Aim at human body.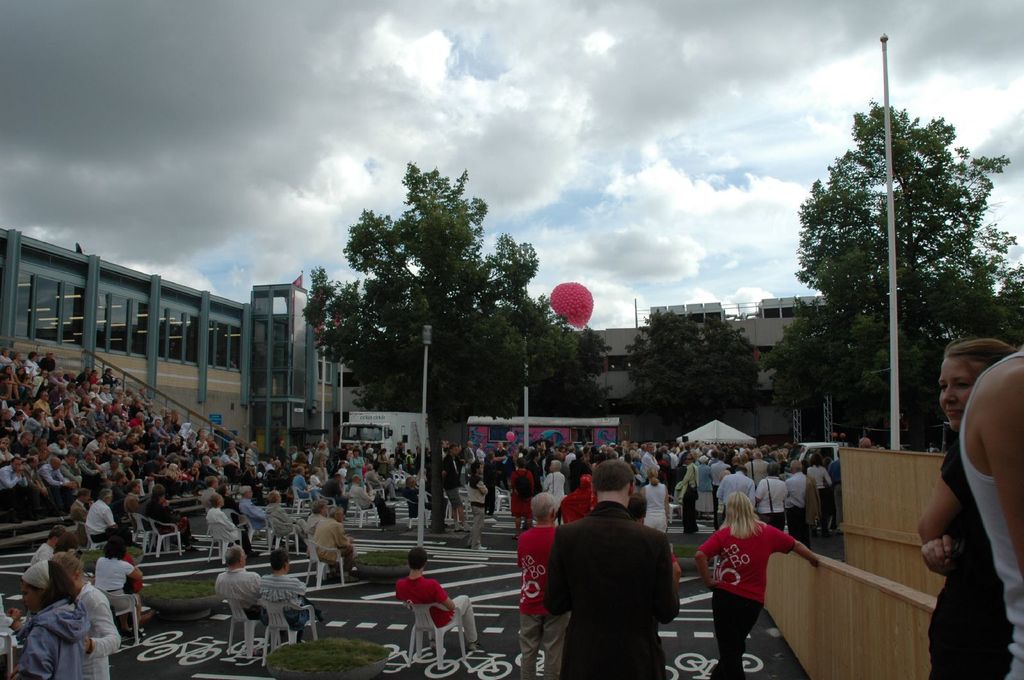
Aimed at Rect(387, 548, 483, 652).
